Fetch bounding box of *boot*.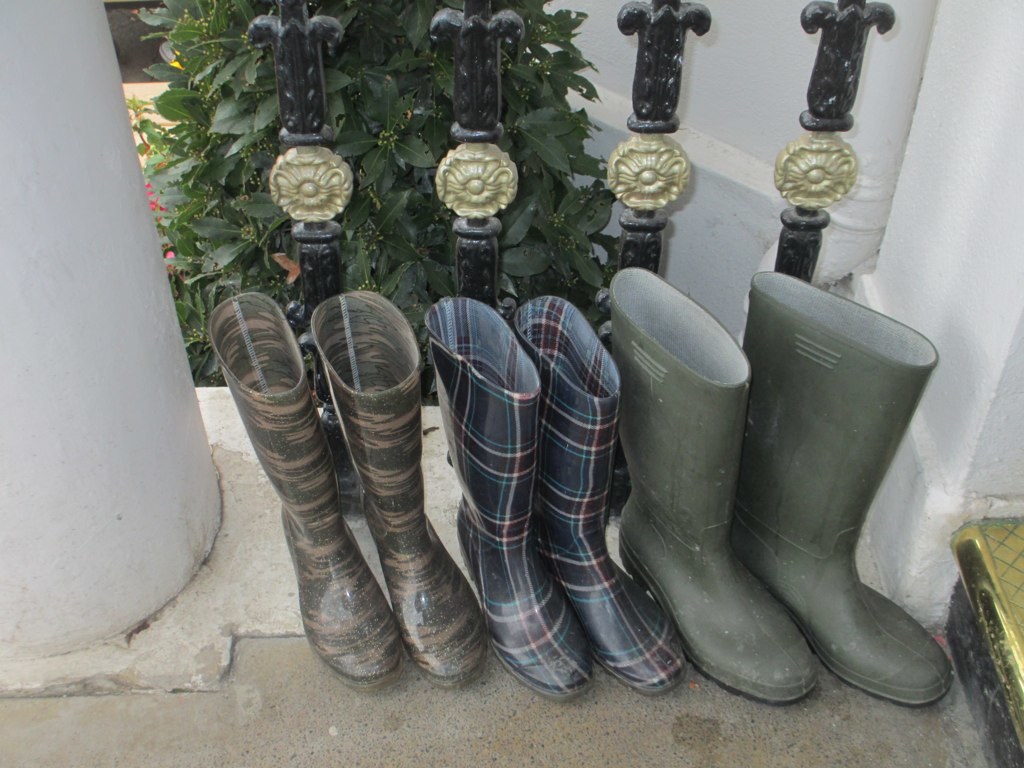
Bbox: [207, 292, 404, 697].
